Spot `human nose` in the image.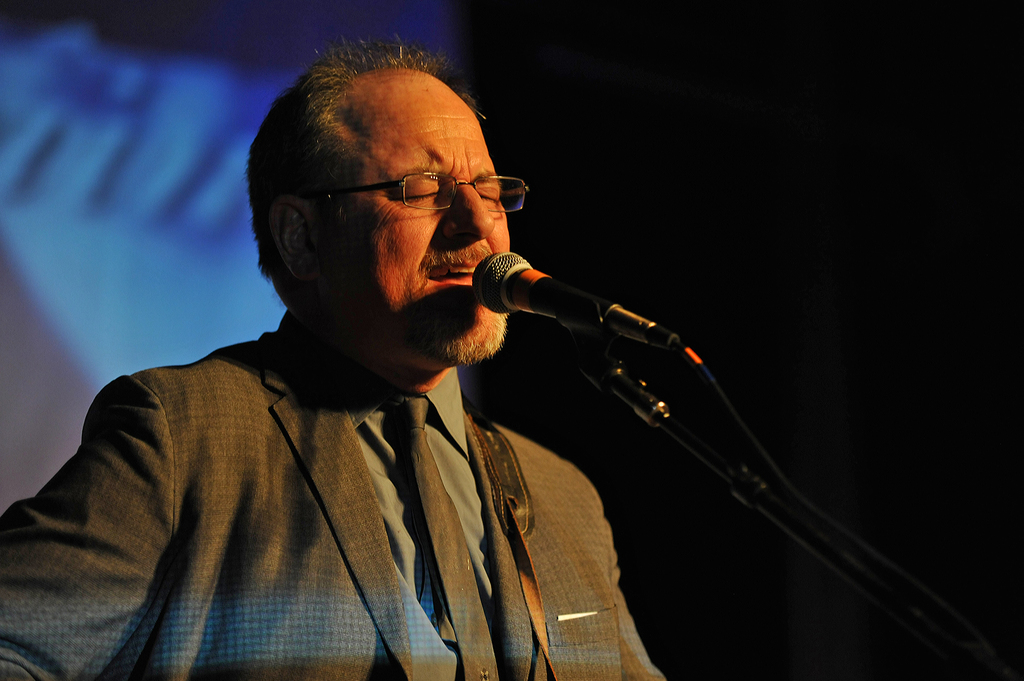
`human nose` found at left=439, top=183, right=495, bottom=244.
